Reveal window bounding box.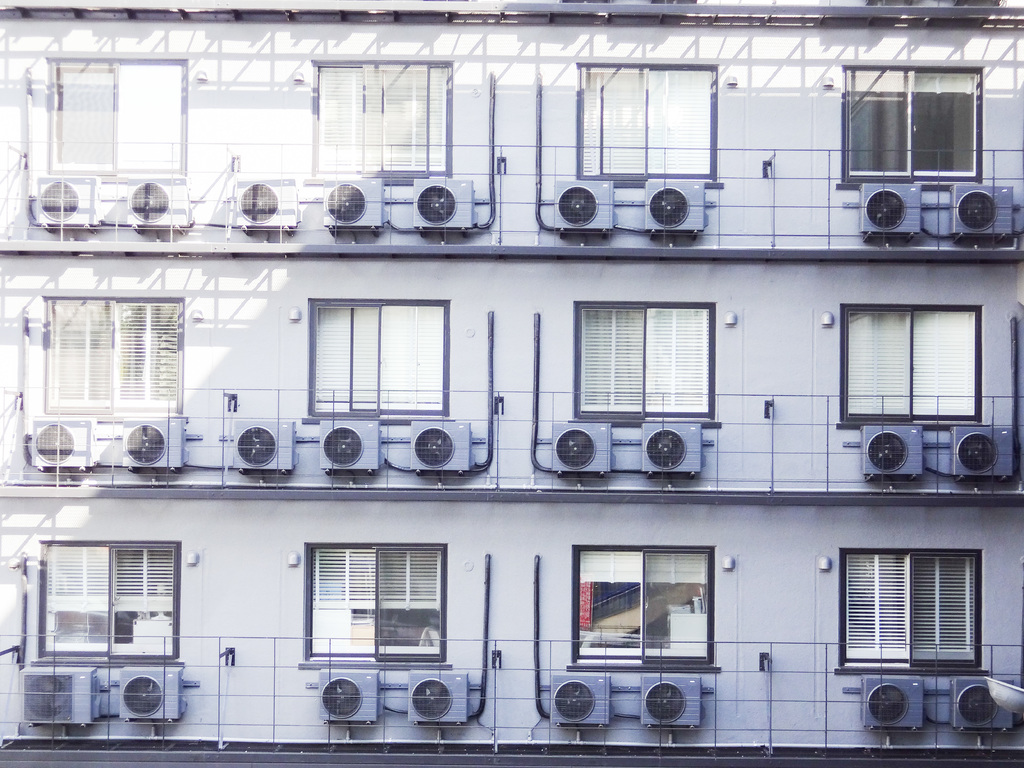
Revealed: (x1=576, y1=301, x2=718, y2=420).
